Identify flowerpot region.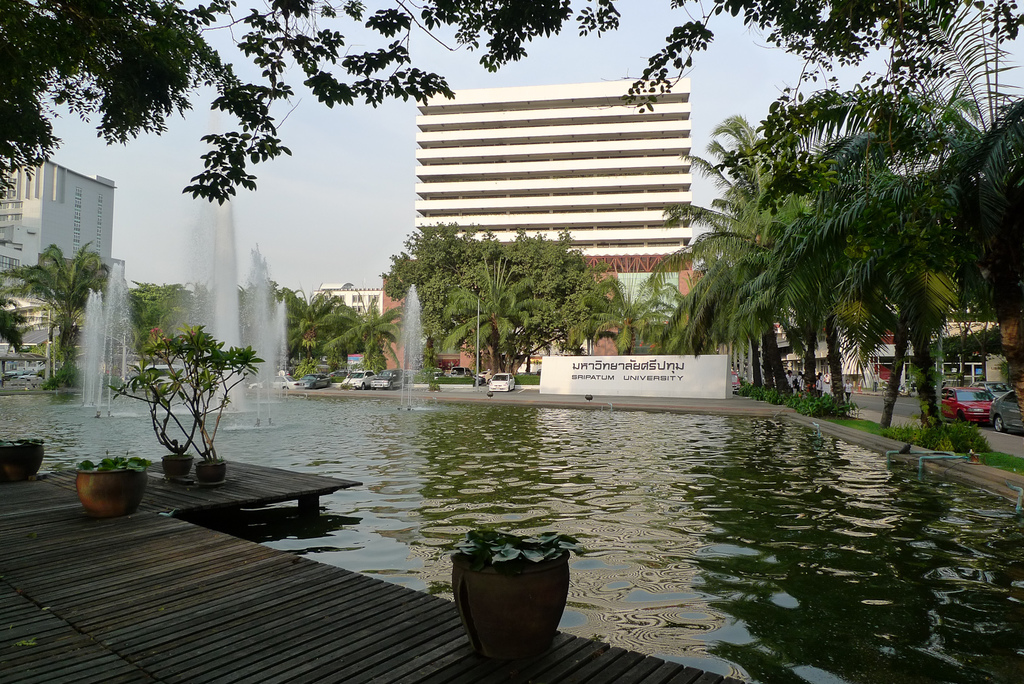
Region: 0:441:44:482.
